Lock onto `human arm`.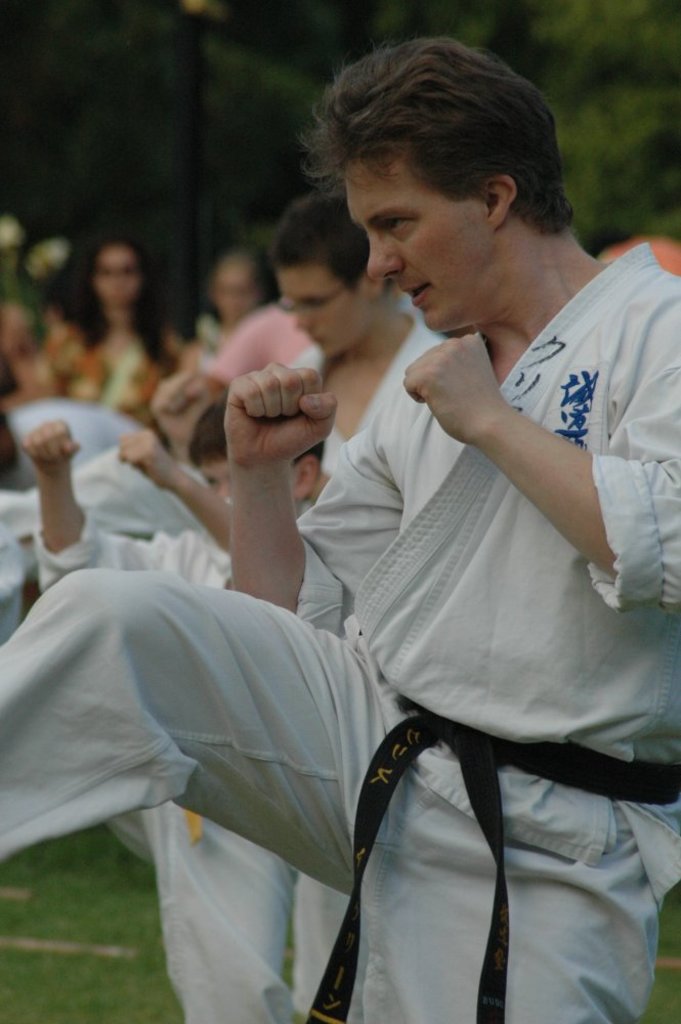
Locked: locate(403, 336, 680, 606).
